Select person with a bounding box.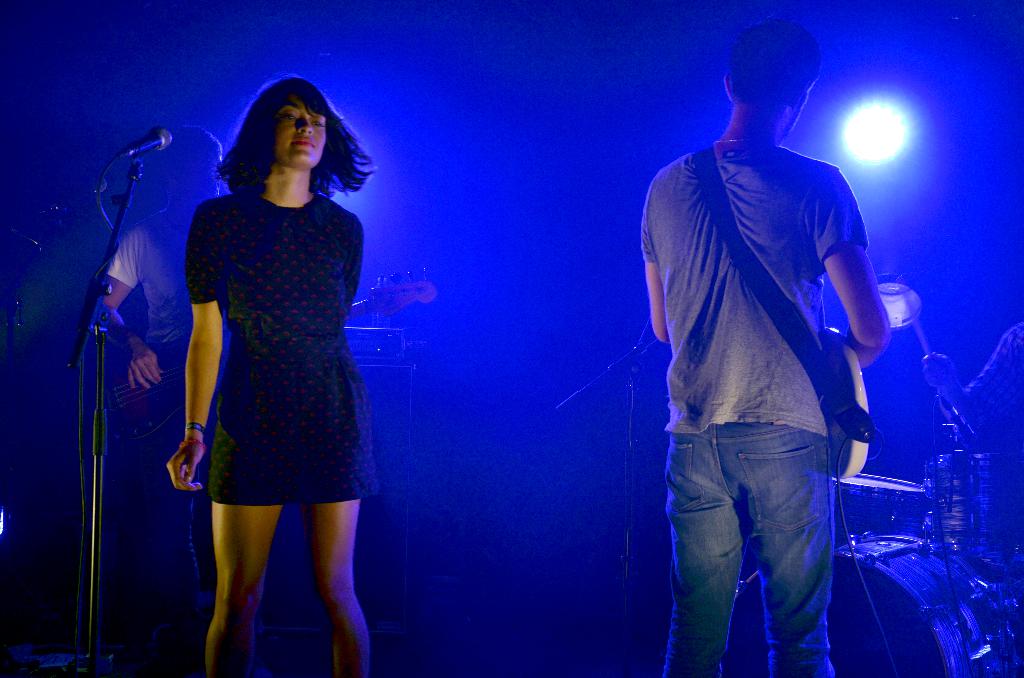
select_region(164, 71, 376, 677).
